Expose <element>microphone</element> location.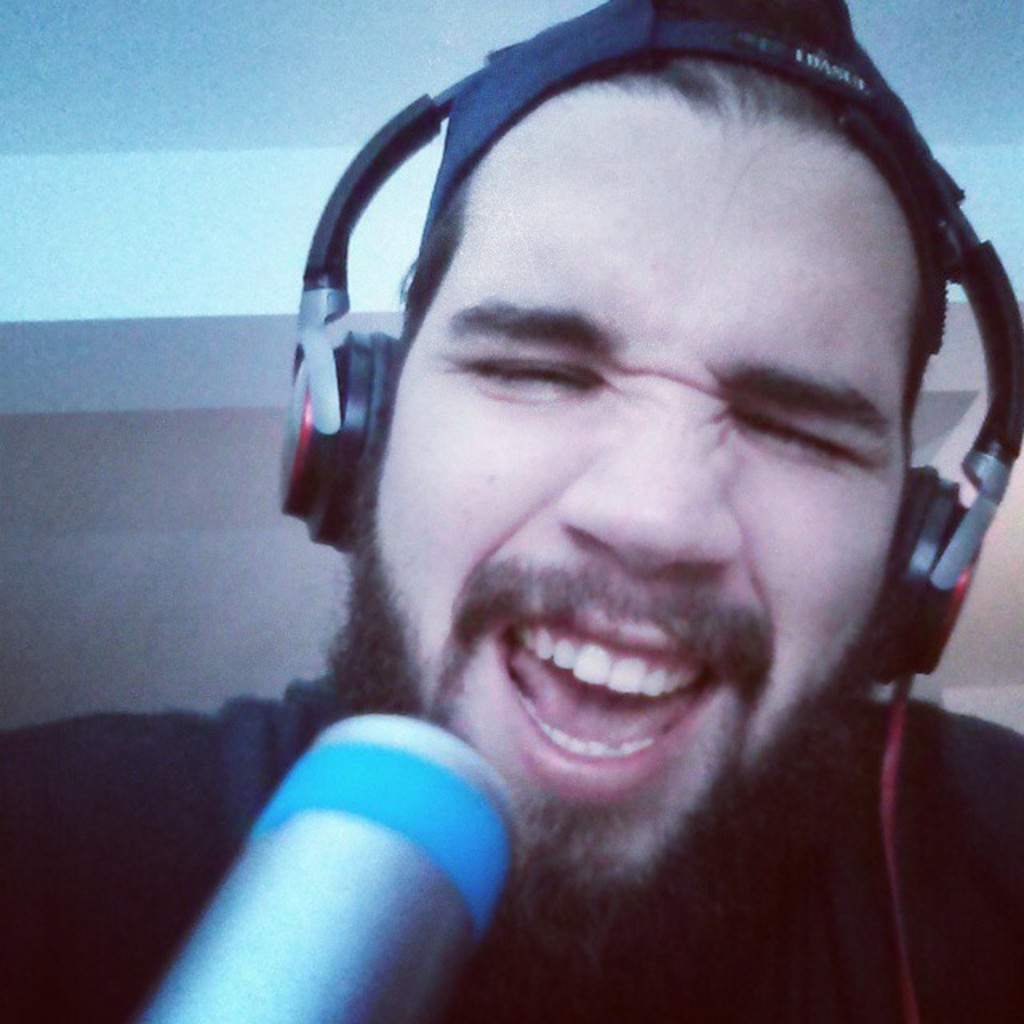
Exposed at (139, 717, 566, 1006).
